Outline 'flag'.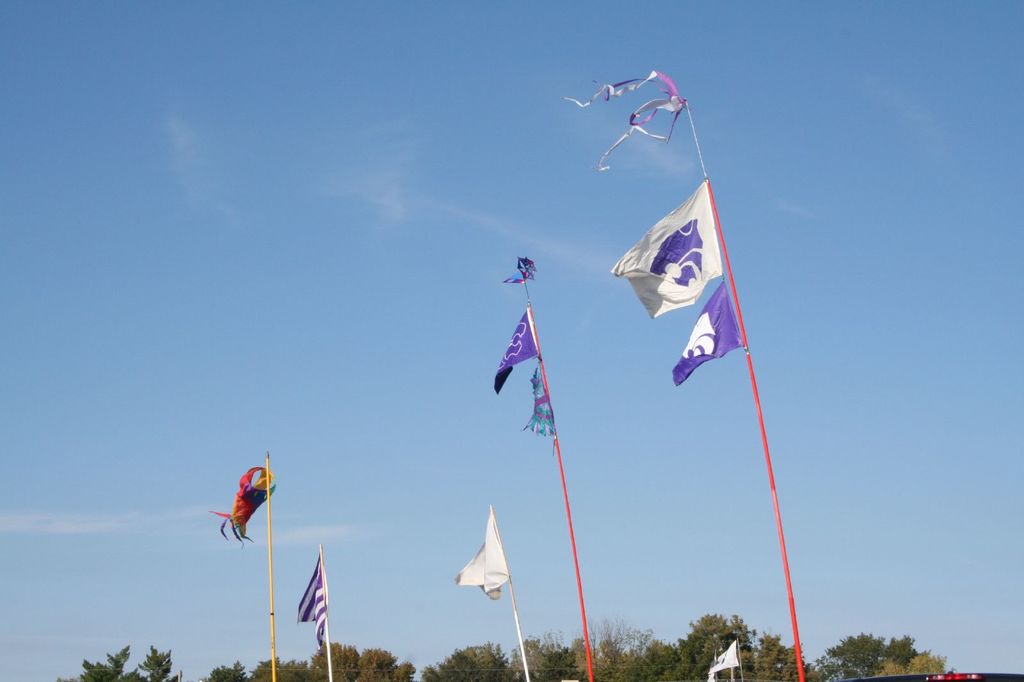
Outline: [294, 553, 330, 656].
